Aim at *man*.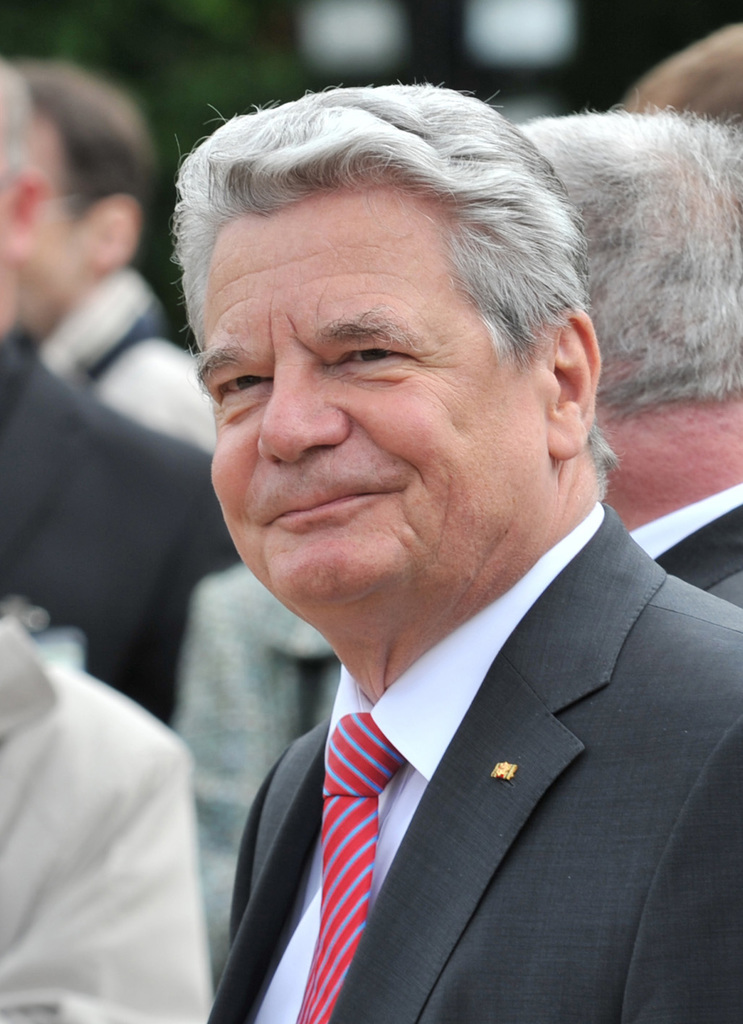
Aimed at [left=0, top=57, right=244, bottom=723].
